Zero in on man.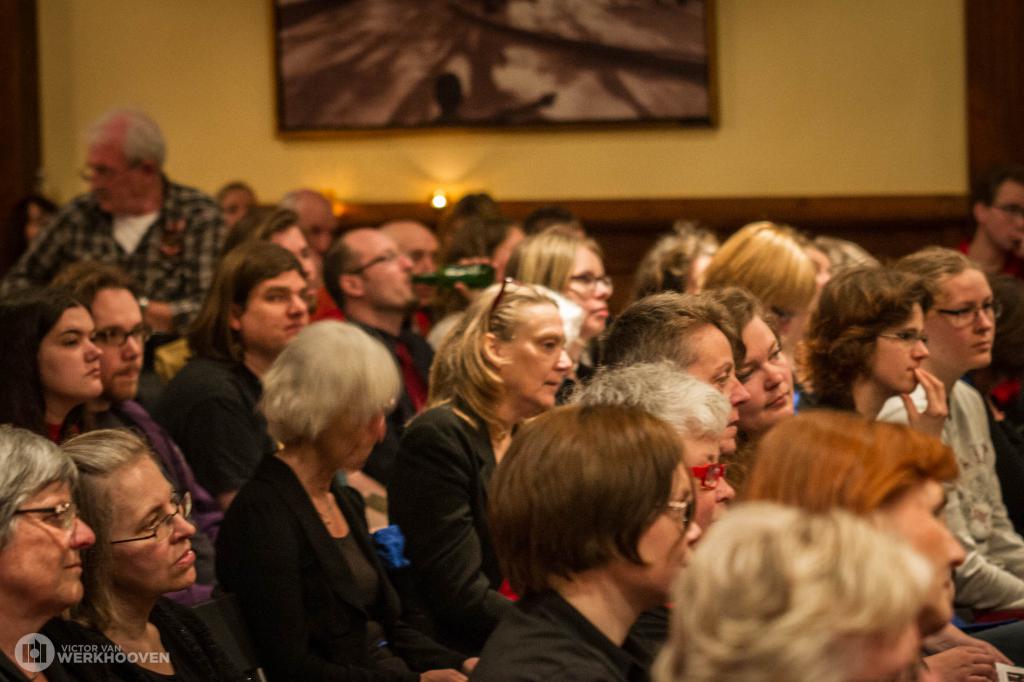
Zeroed in: locate(0, 104, 230, 339).
